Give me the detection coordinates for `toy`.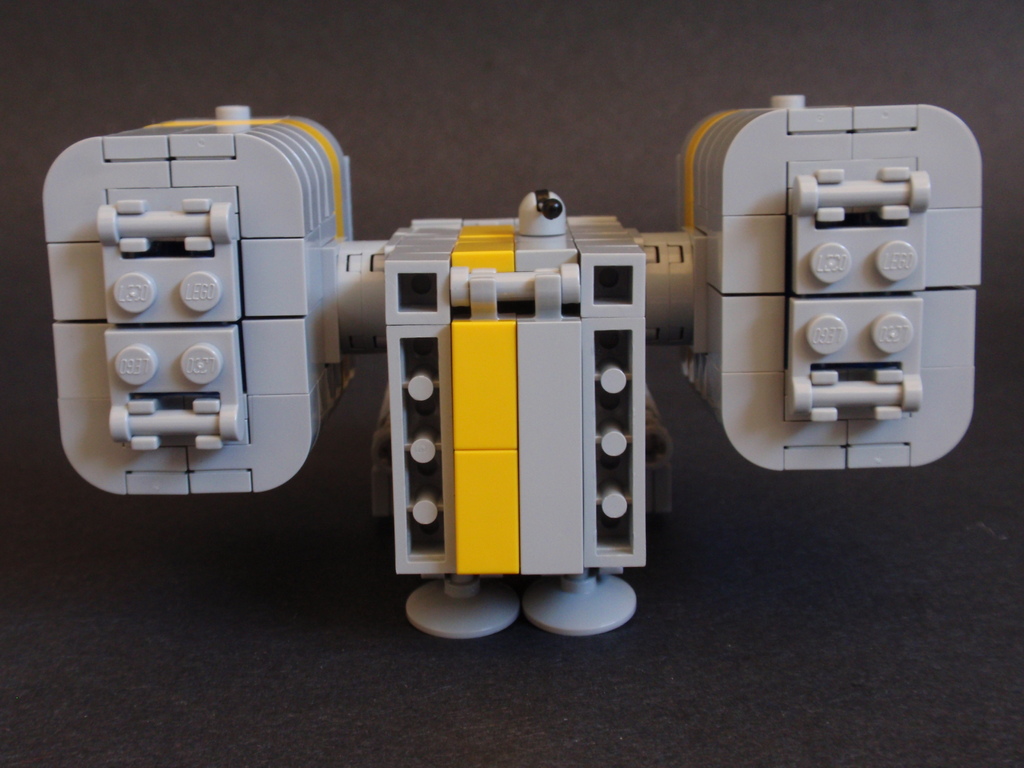
40:102:978:639.
